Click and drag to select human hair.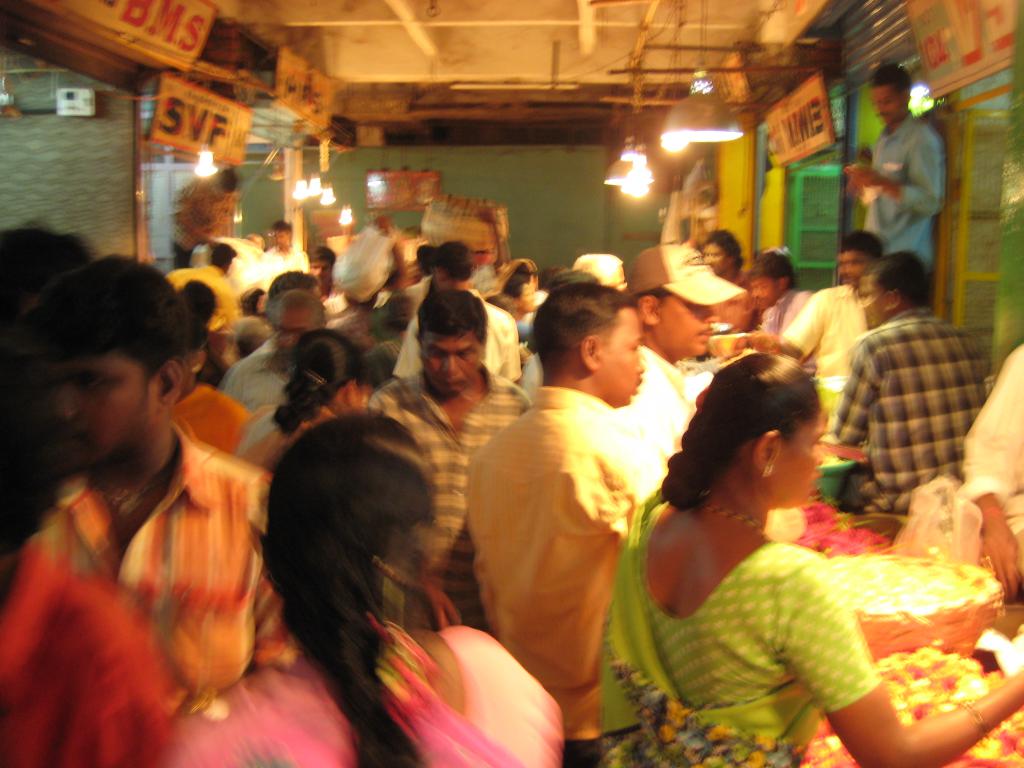
Selection: left=415, top=288, right=489, bottom=346.
